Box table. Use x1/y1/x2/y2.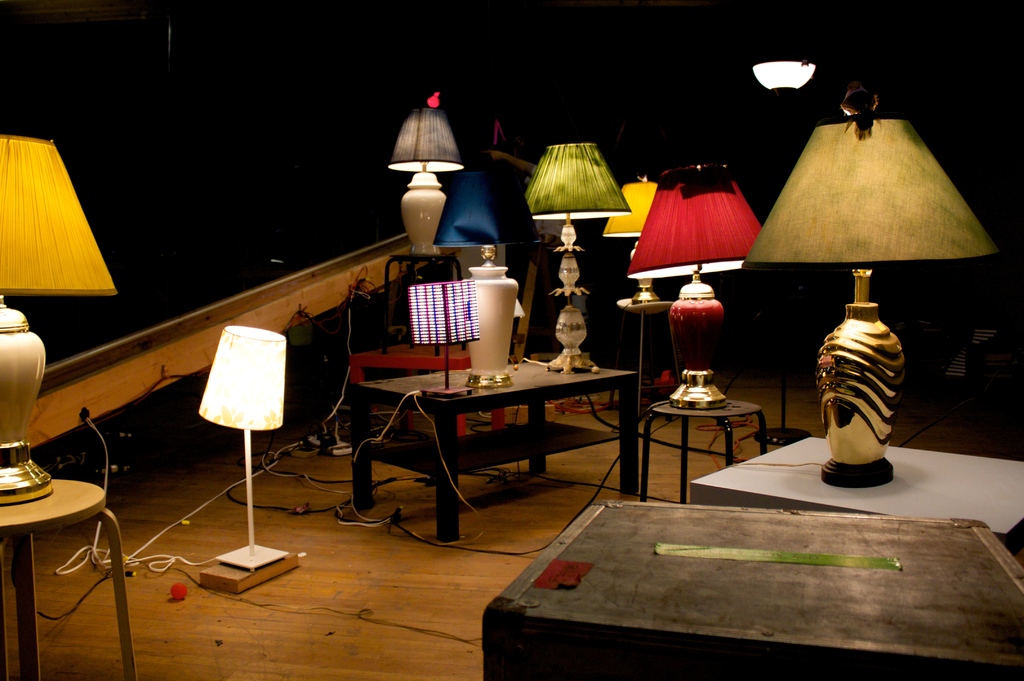
0/477/143/680.
